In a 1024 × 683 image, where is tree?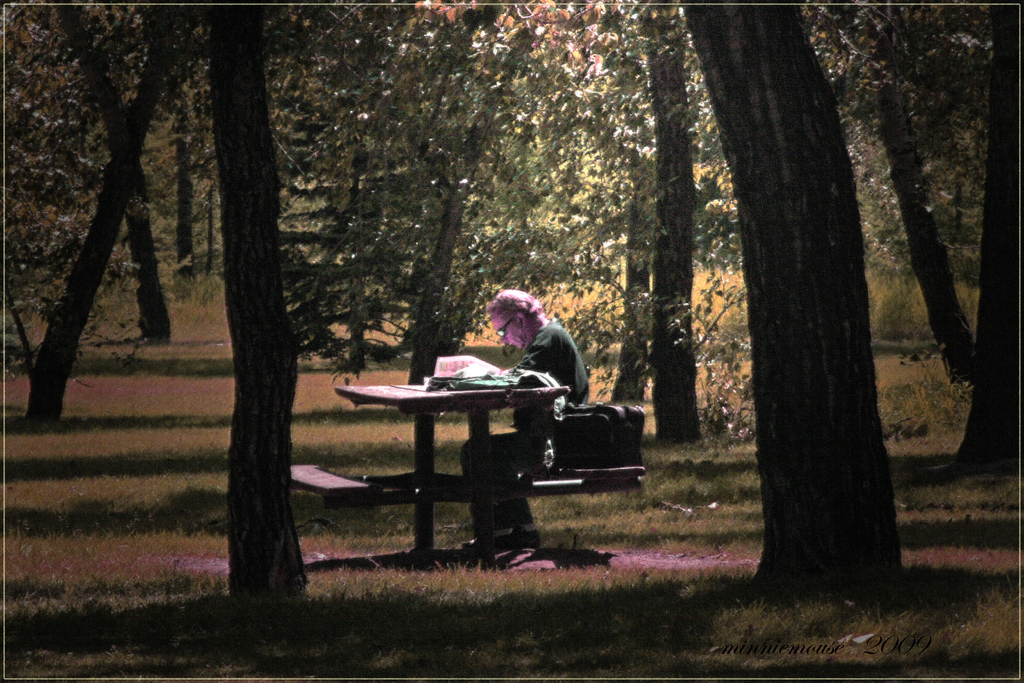
box(47, 2, 178, 341).
